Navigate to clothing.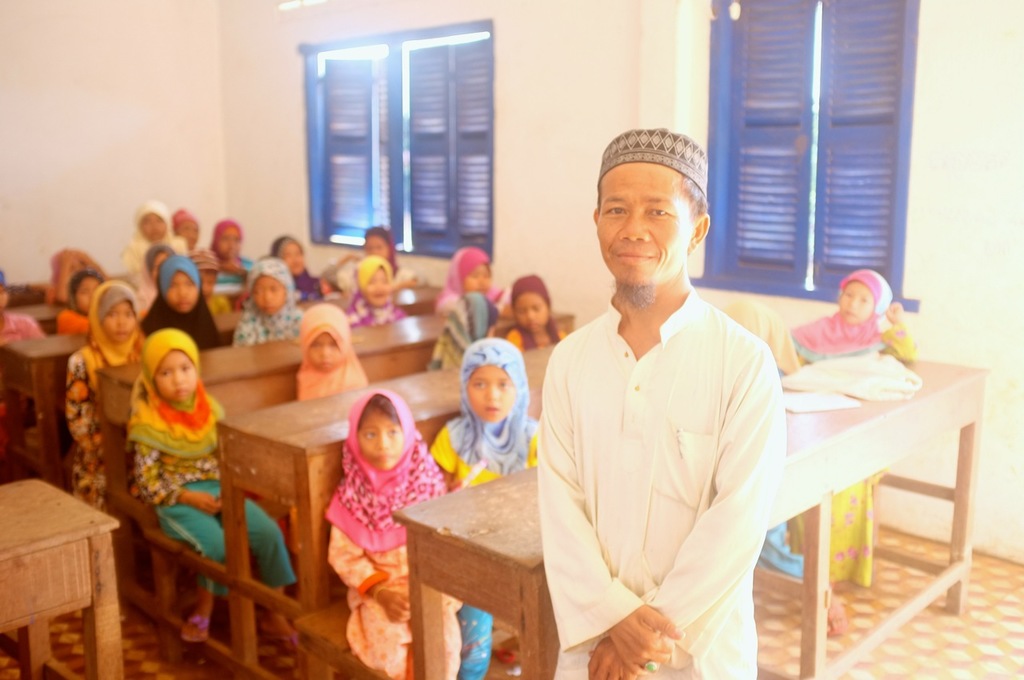
Navigation target: 329 387 462 679.
